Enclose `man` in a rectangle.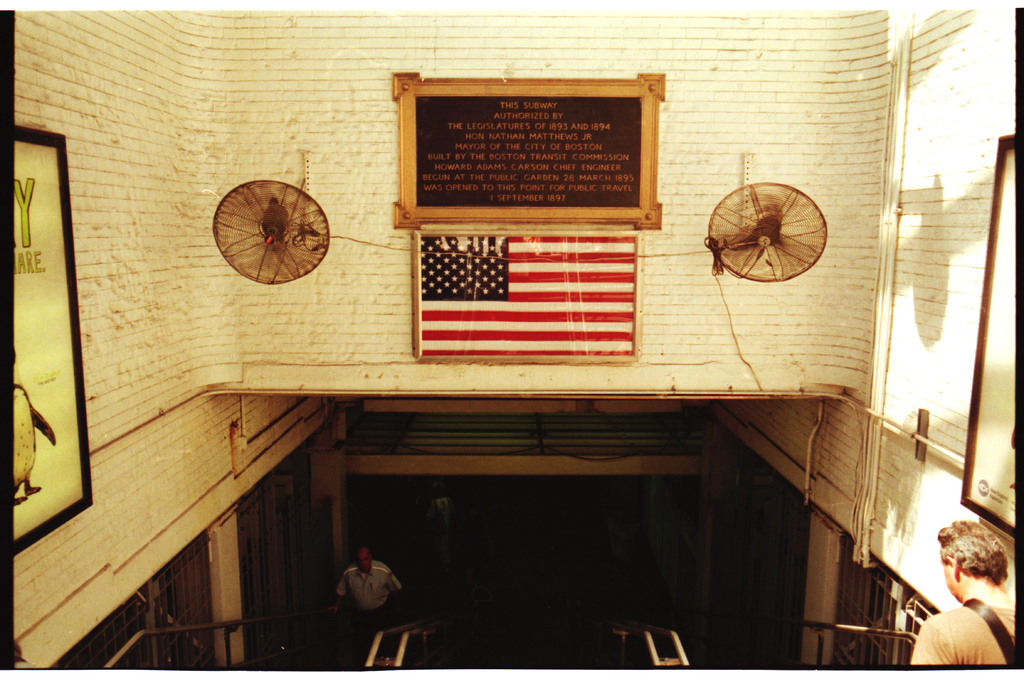
913,519,1014,671.
